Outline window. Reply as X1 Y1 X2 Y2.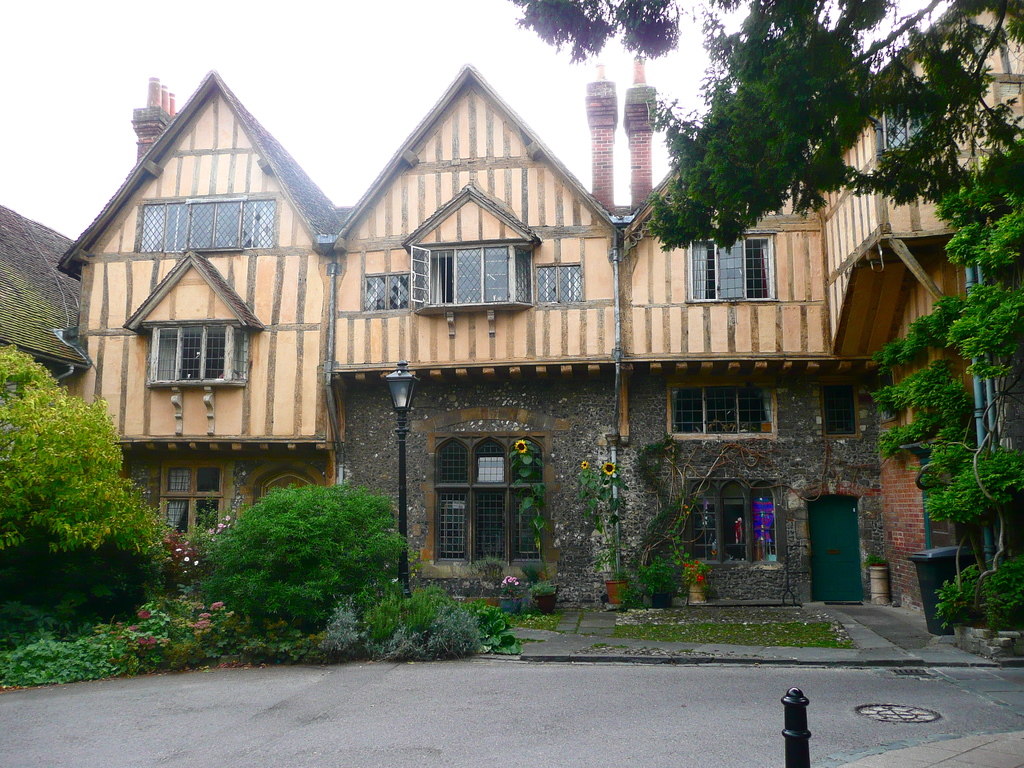
138 202 276 250.
